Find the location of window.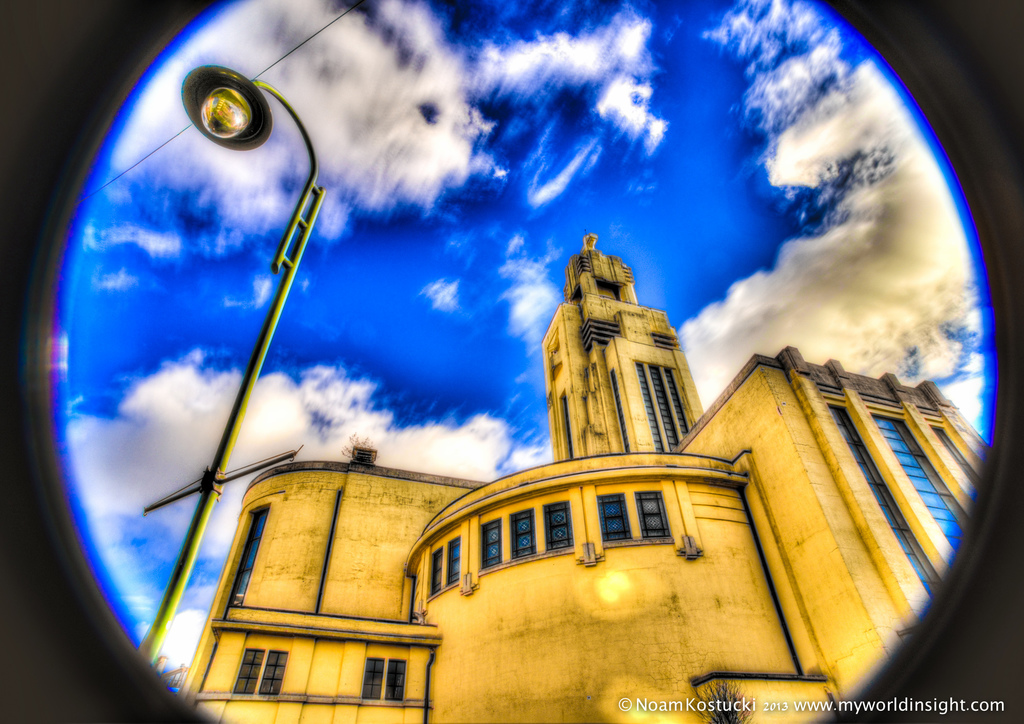
Location: left=358, top=655, right=412, bottom=709.
